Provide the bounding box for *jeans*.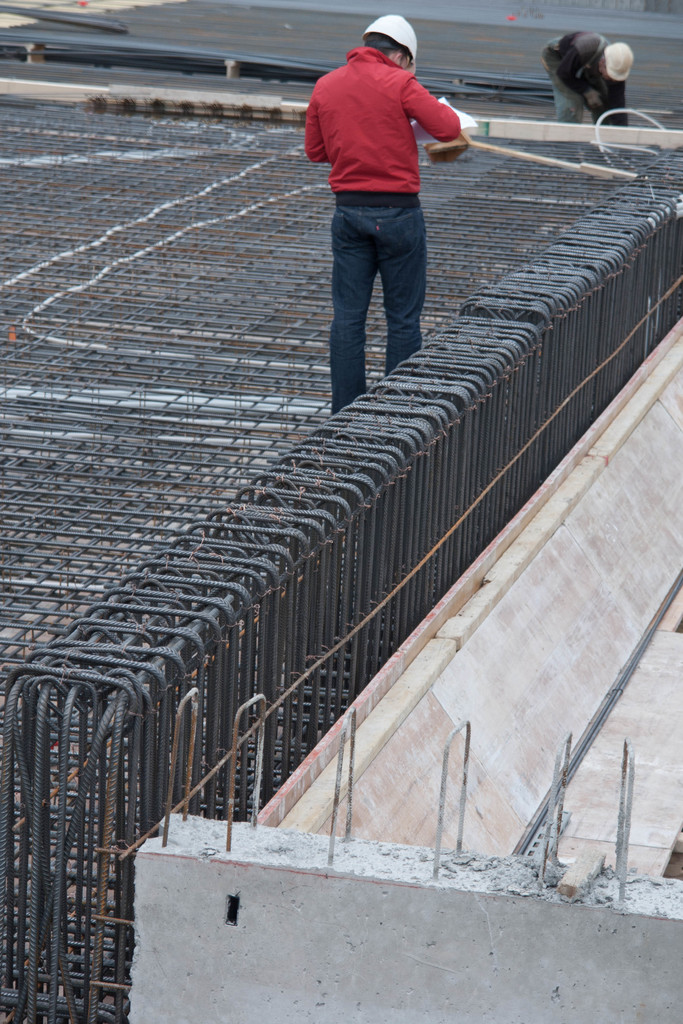
(left=545, top=63, right=591, bottom=125).
